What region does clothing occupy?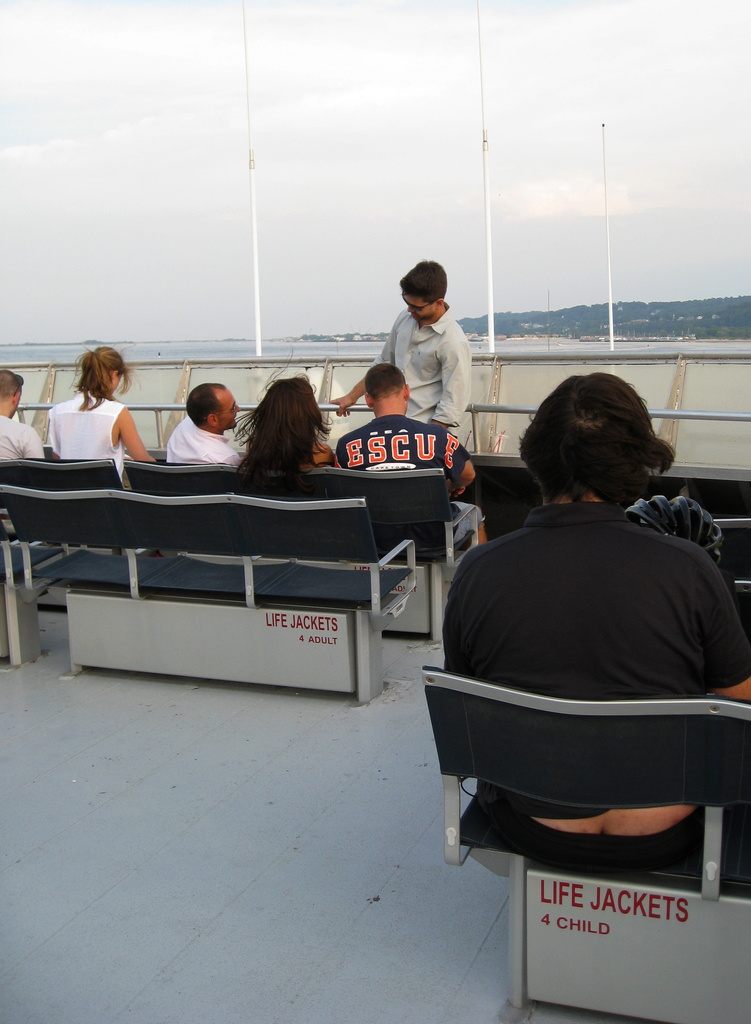
BBox(443, 444, 750, 883).
